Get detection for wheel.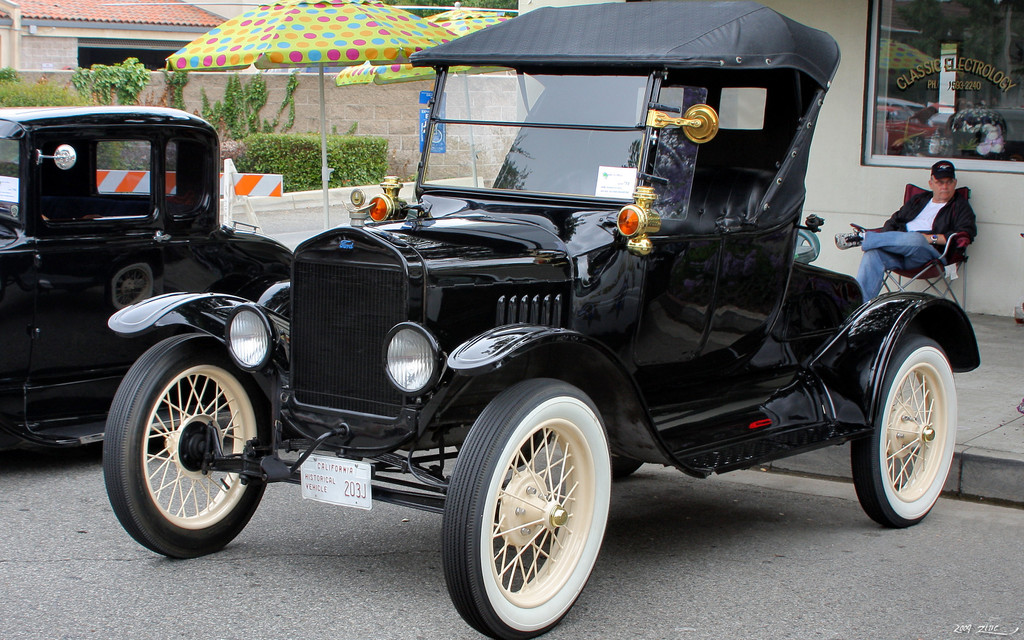
Detection: box=[844, 323, 961, 525].
